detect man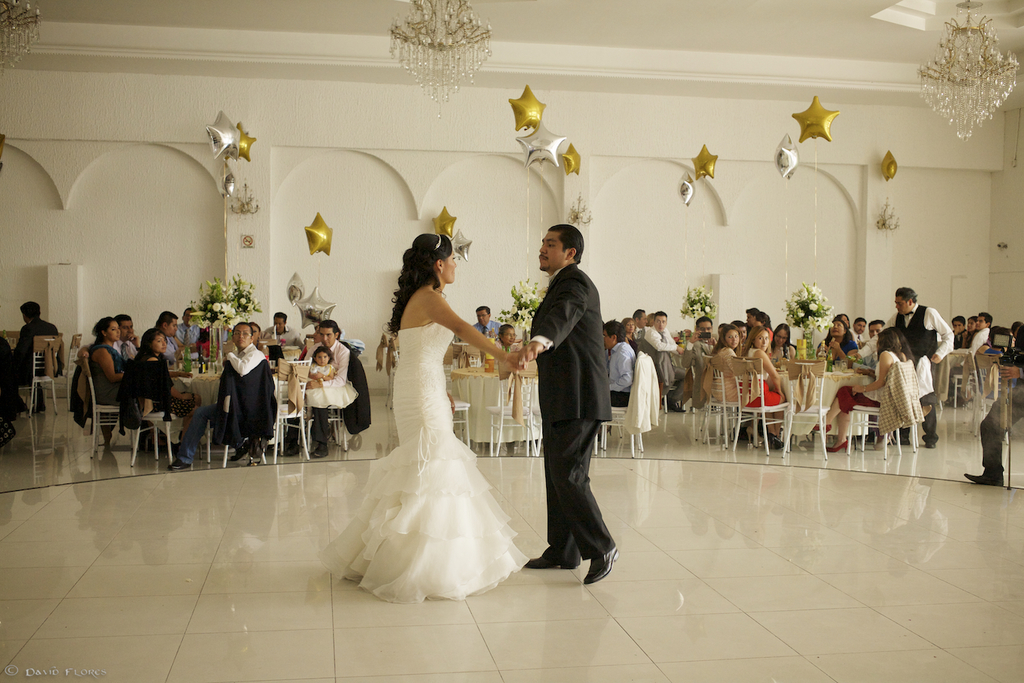
11 299 66 412
